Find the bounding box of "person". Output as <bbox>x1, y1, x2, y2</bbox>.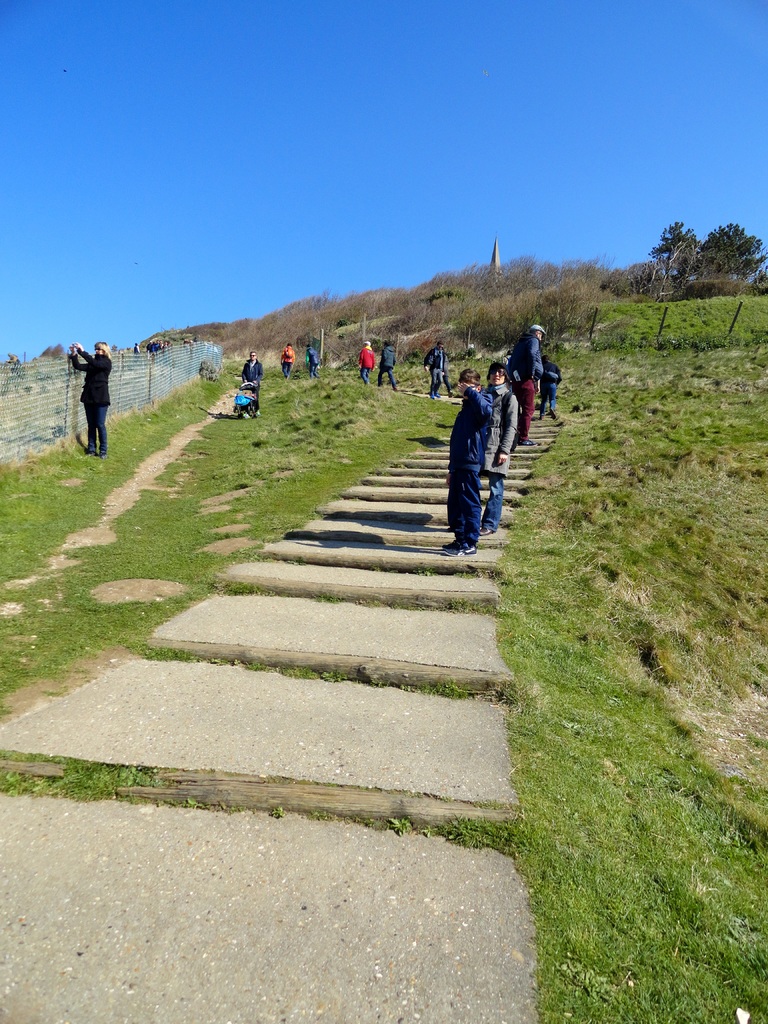
<bbox>424, 338, 445, 397</bbox>.
